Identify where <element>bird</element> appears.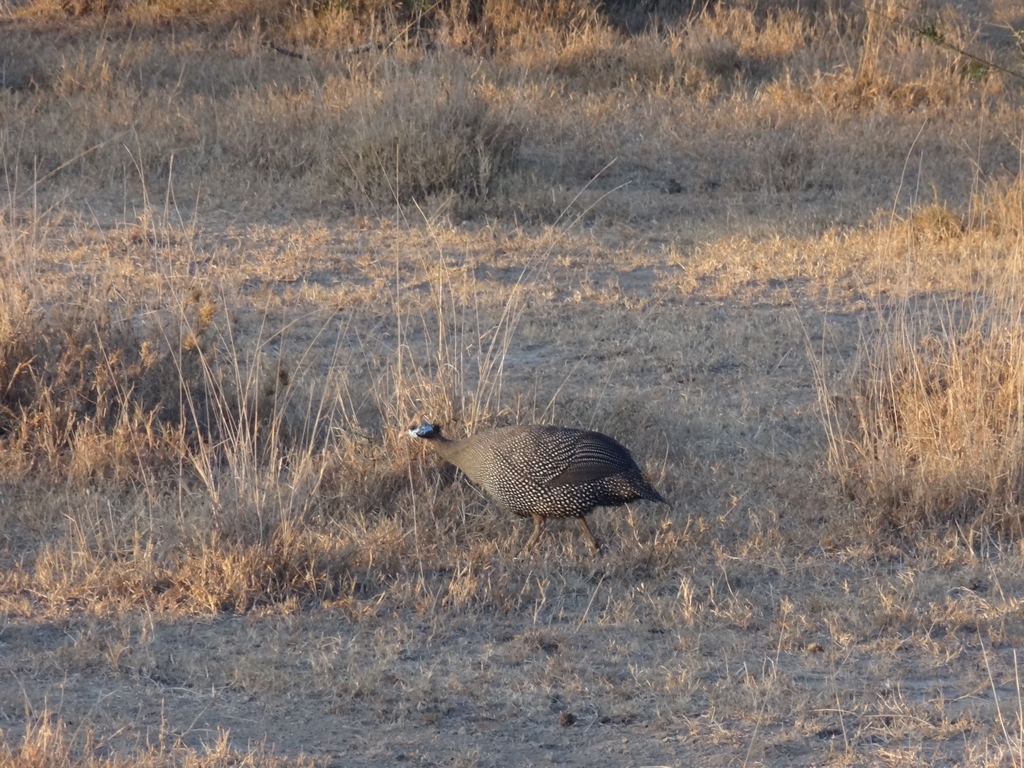
Appears at bbox=[381, 420, 682, 579].
